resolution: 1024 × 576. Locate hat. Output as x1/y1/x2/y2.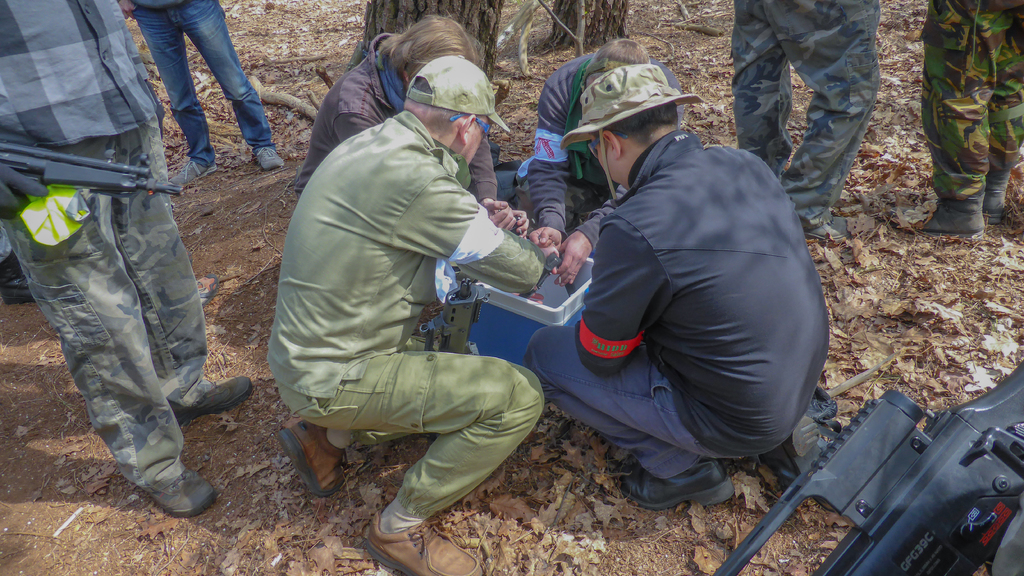
561/64/703/205.
